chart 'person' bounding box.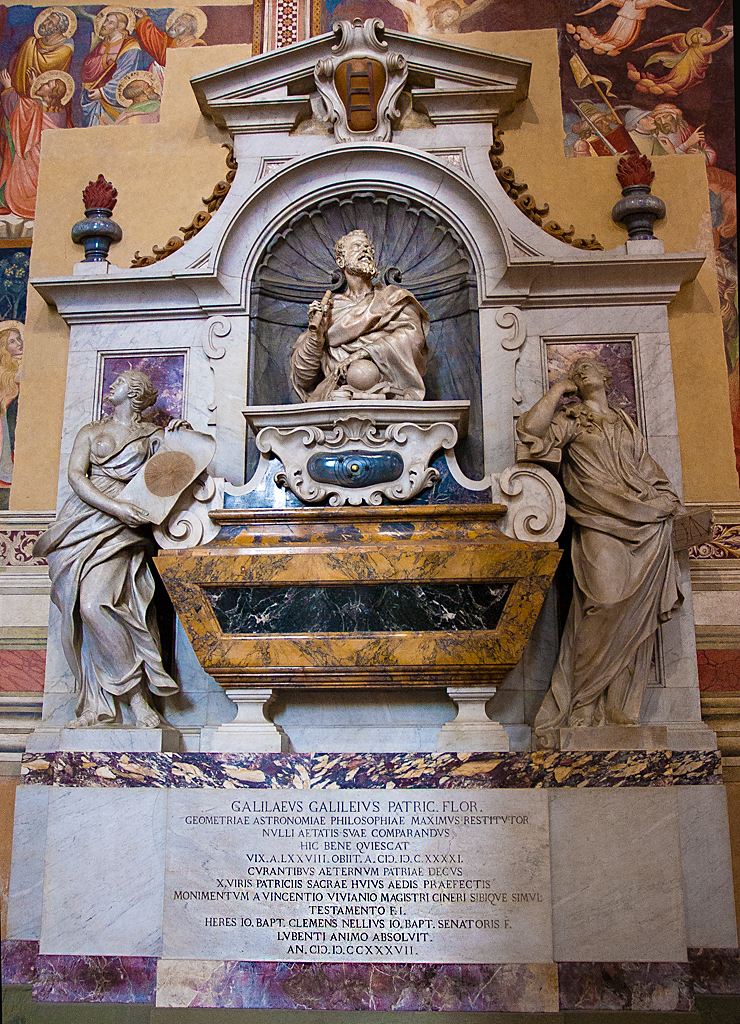
Charted: [286,226,428,406].
